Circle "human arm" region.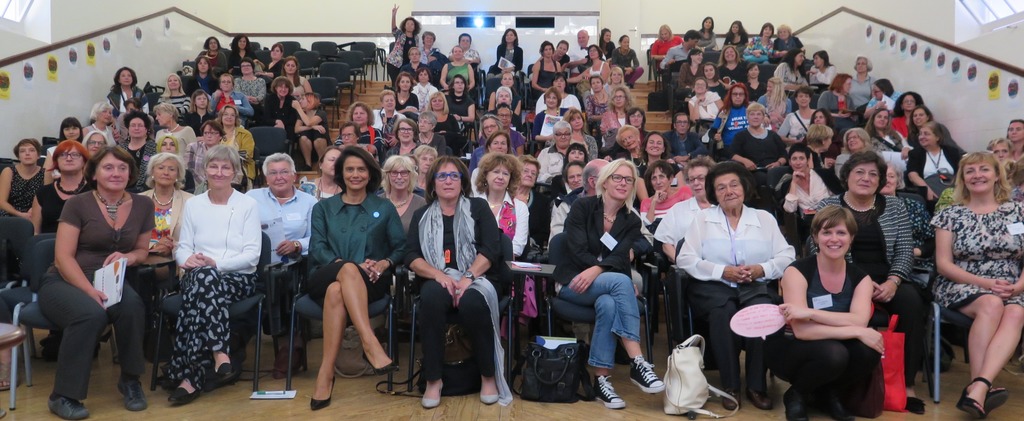
Region: [438, 63, 447, 91].
